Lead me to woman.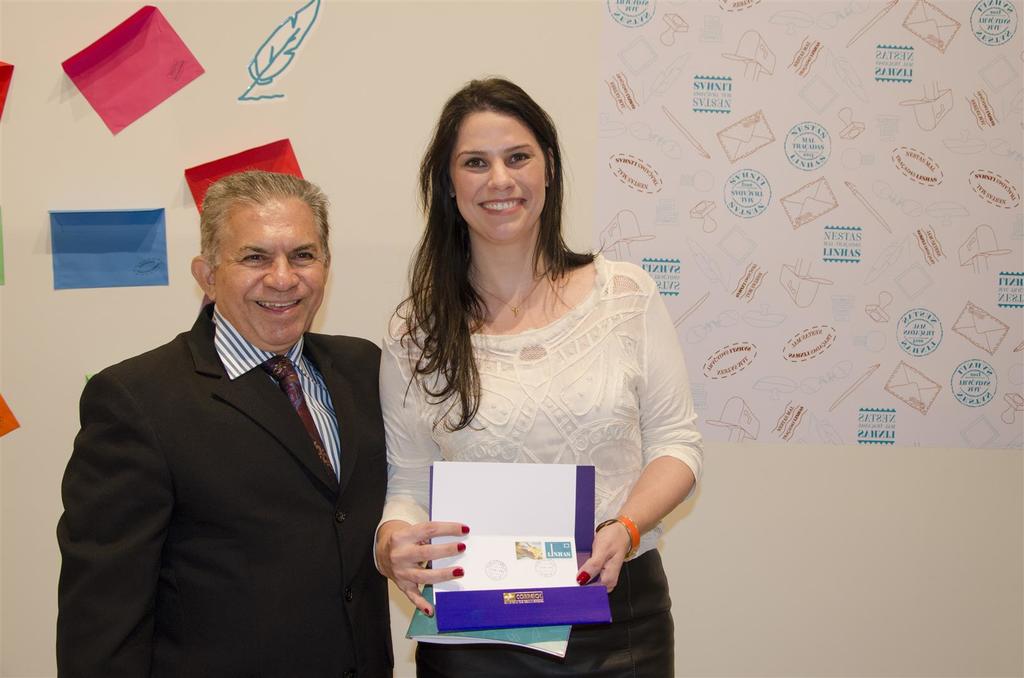
Lead to <box>362,86,714,673</box>.
